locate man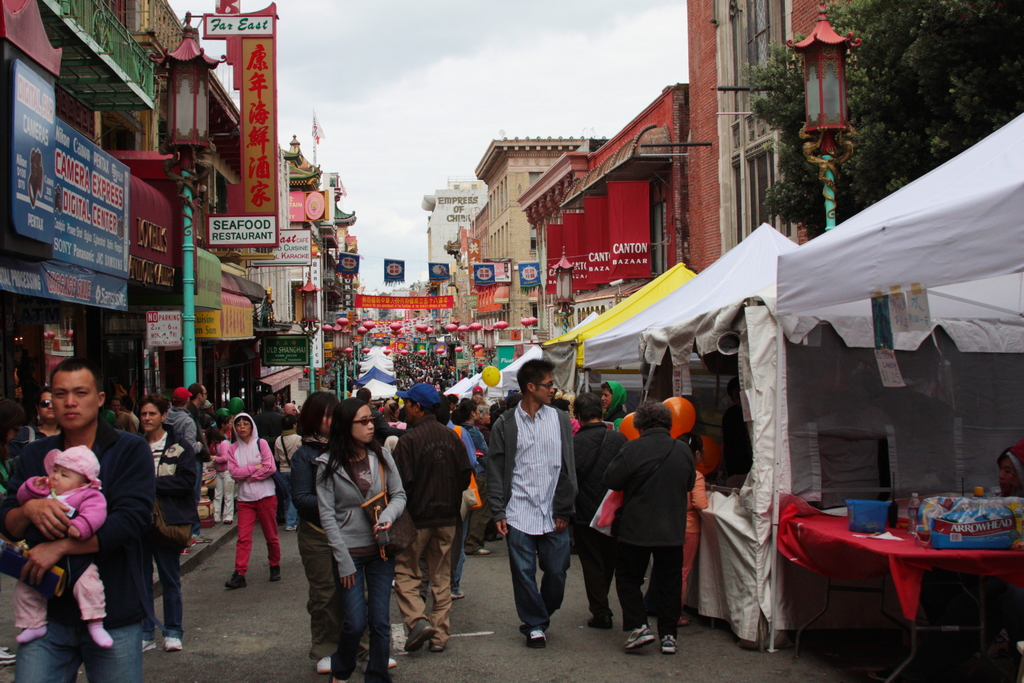
pyautogui.locateOnScreen(459, 400, 486, 554)
